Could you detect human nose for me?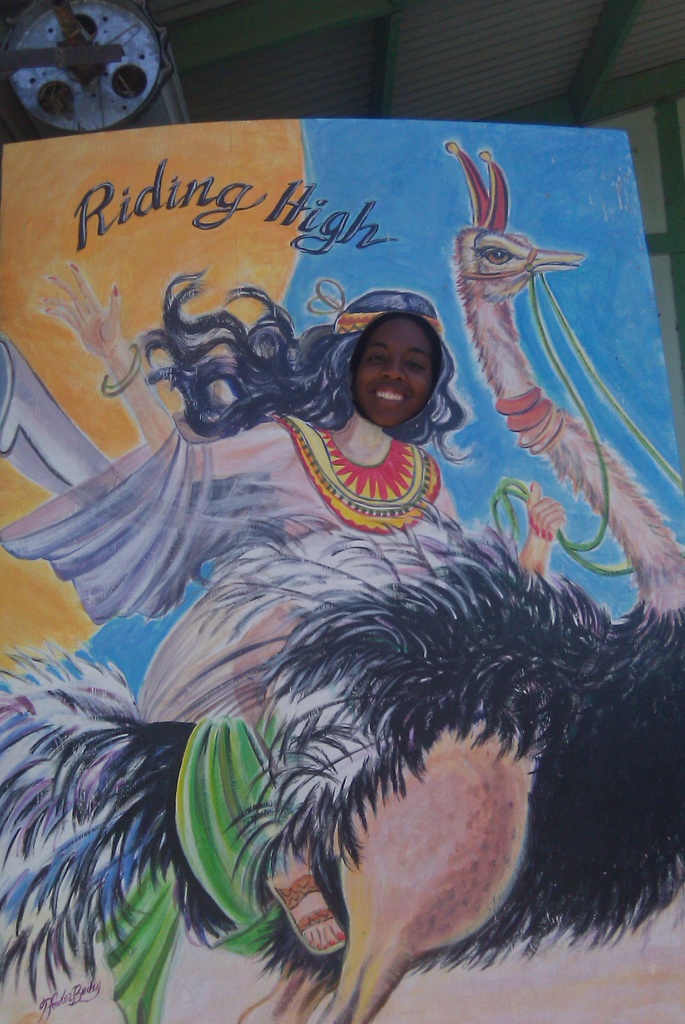
Detection result: detection(376, 353, 401, 381).
